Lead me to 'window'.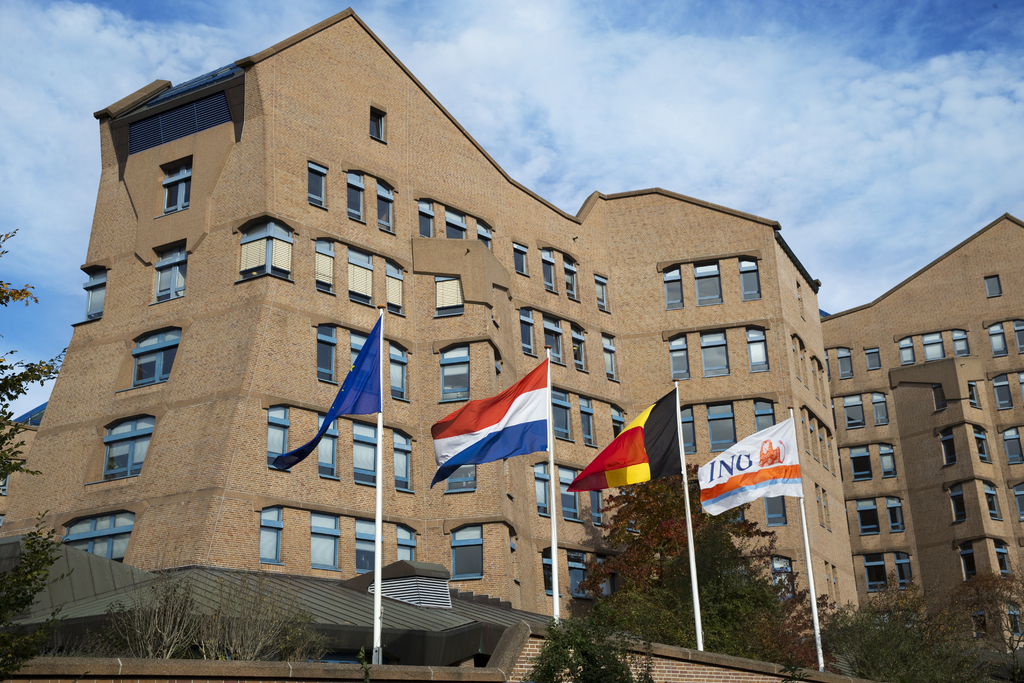
Lead to <region>444, 462, 480, 495</region>.
